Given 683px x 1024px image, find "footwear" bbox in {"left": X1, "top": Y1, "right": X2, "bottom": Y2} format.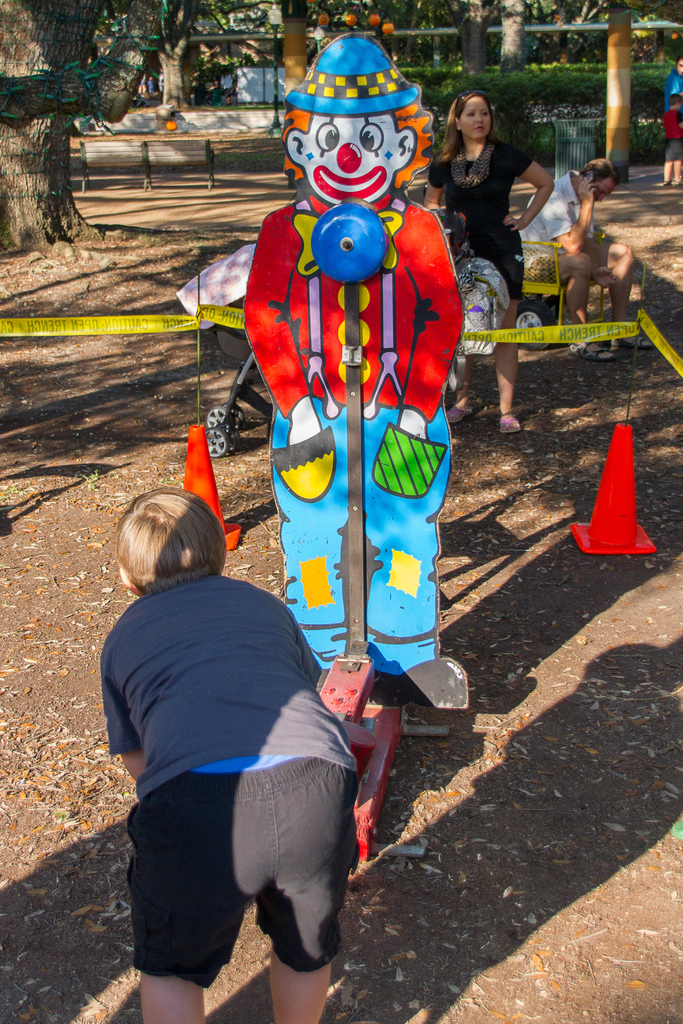
{"left": 660, "top": 176, "right": 671, "bottom": 190}.
